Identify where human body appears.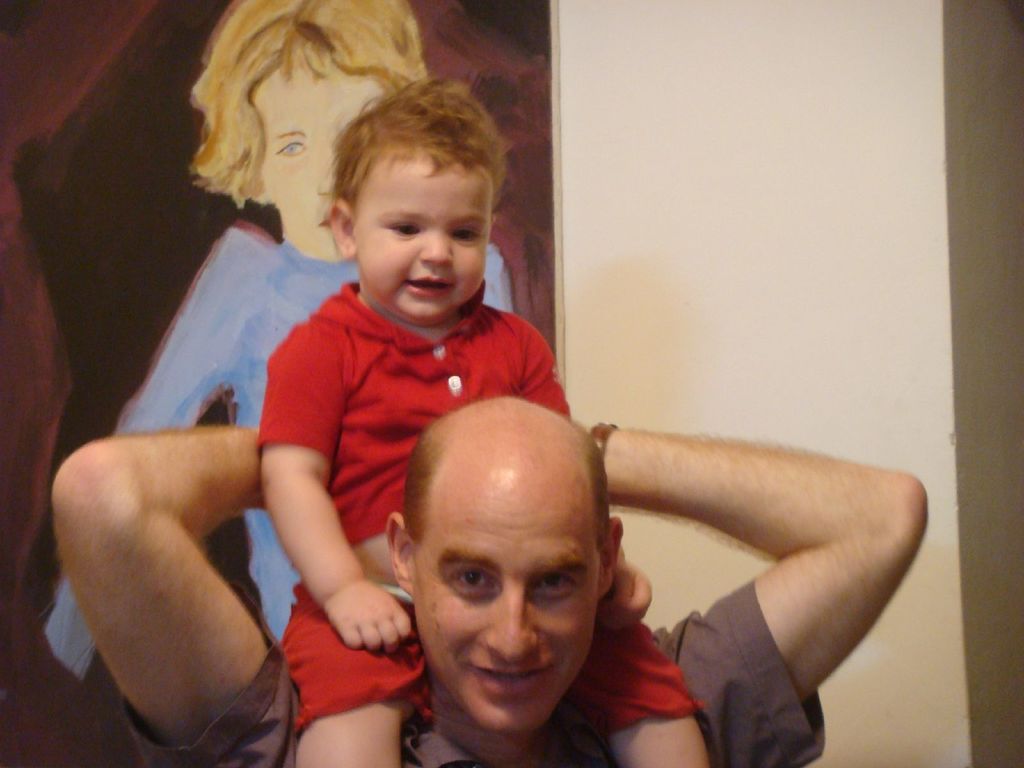
Appears at 250, 70, 710, 767.
